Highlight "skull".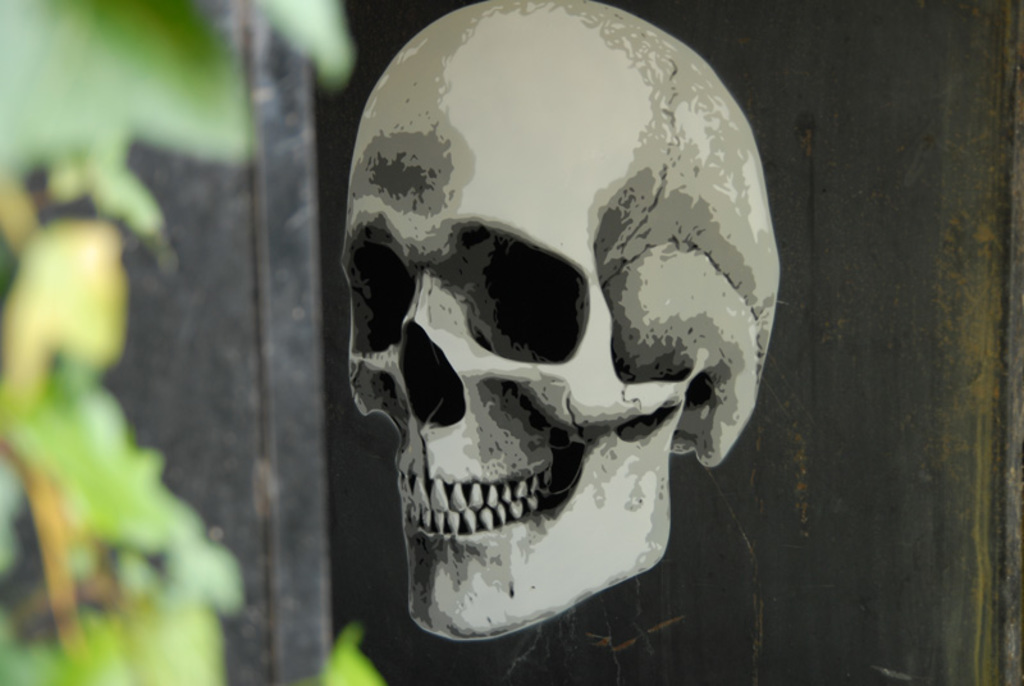
Highlighted region: [x1=339, y1=0, x2=780, y2=642].
